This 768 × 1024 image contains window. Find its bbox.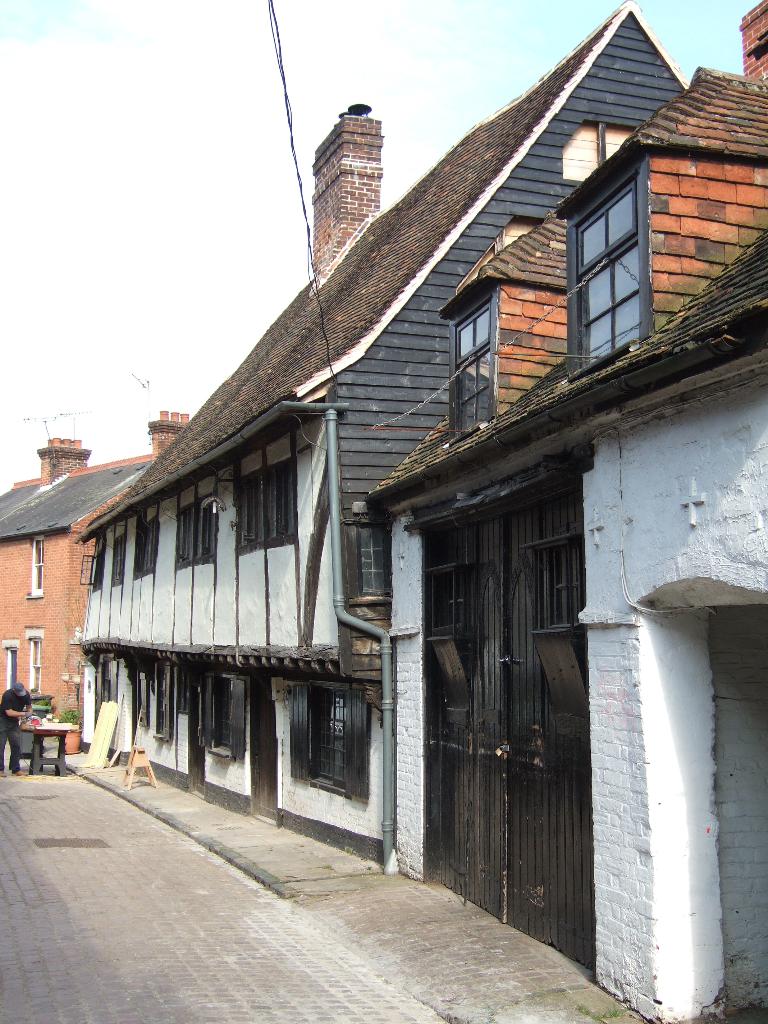
{"left": 25, "top": 536, "right": 44, "bottom": 598}.
